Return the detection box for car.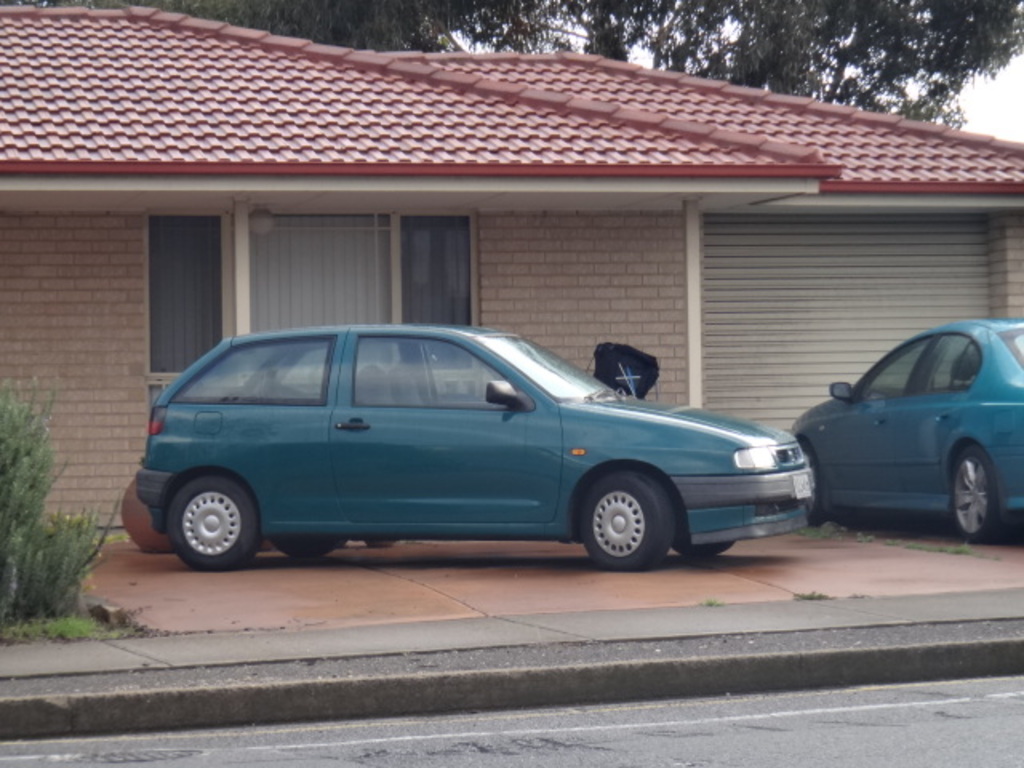
select_region(134, 323, 819, 571).
